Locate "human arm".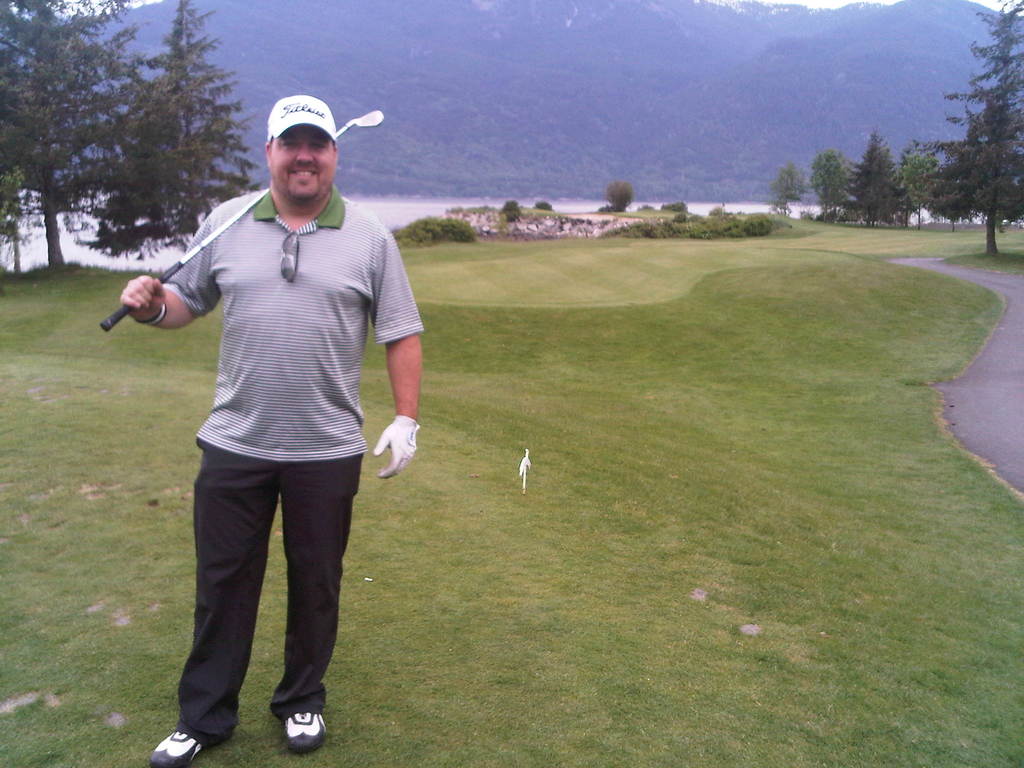
Bounding box: bbox=(123, 207, 223, 333).
